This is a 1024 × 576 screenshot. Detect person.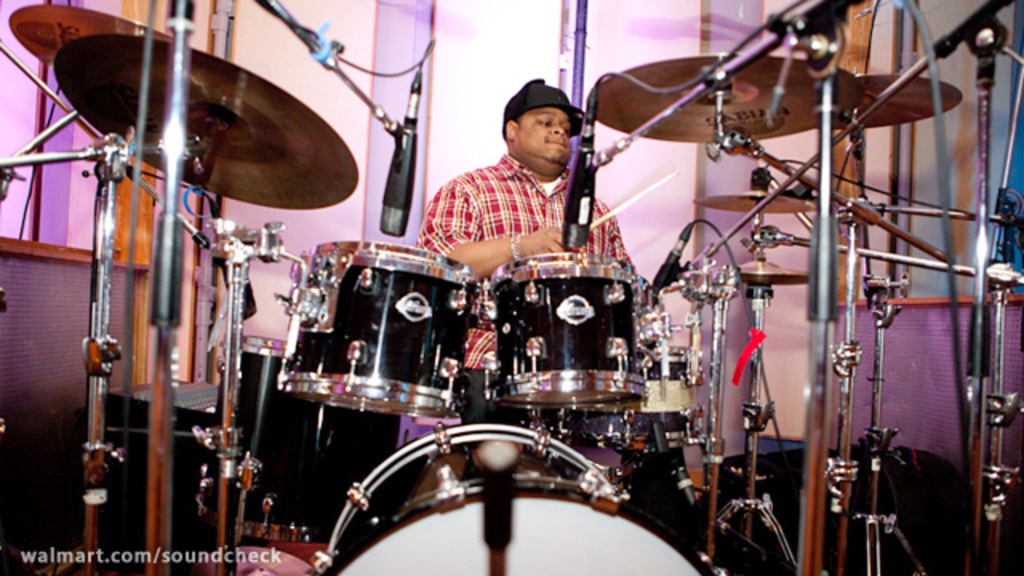
(416,78,635,421).
